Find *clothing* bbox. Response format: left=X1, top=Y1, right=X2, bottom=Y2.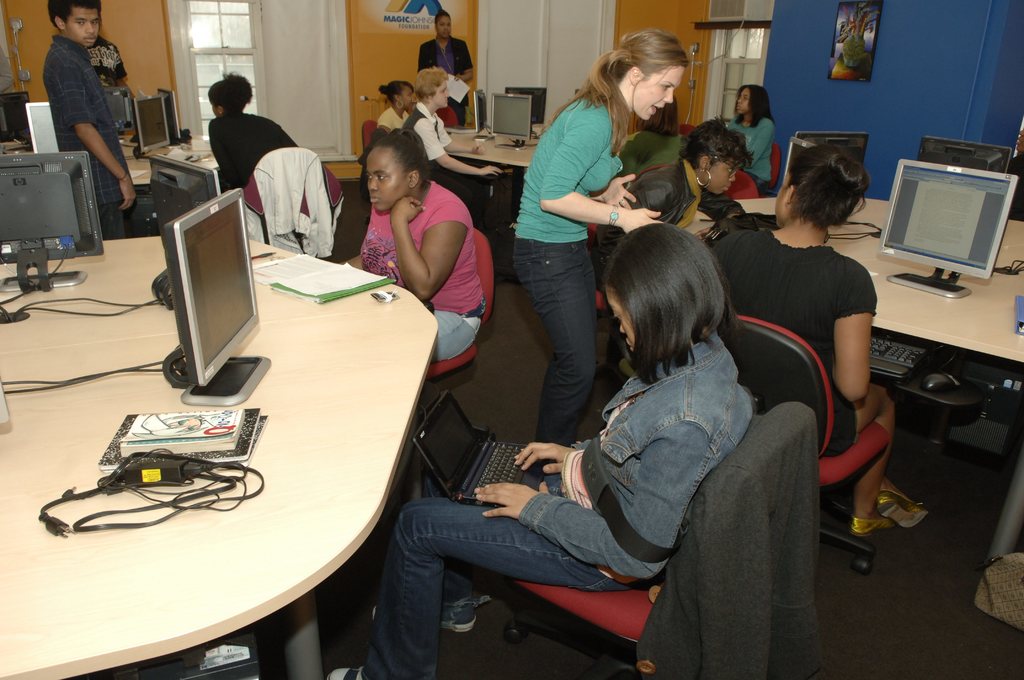
left=625, top=122, right=696, bottom=174.
